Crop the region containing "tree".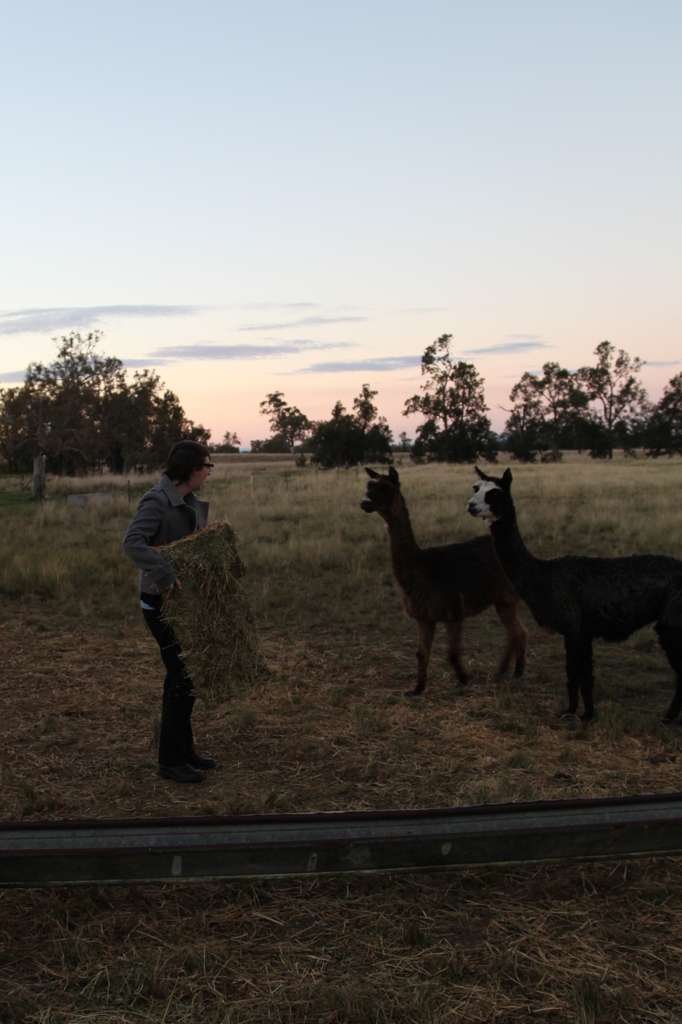
Crop region: <region>400, 328, 505, 469</region>.
